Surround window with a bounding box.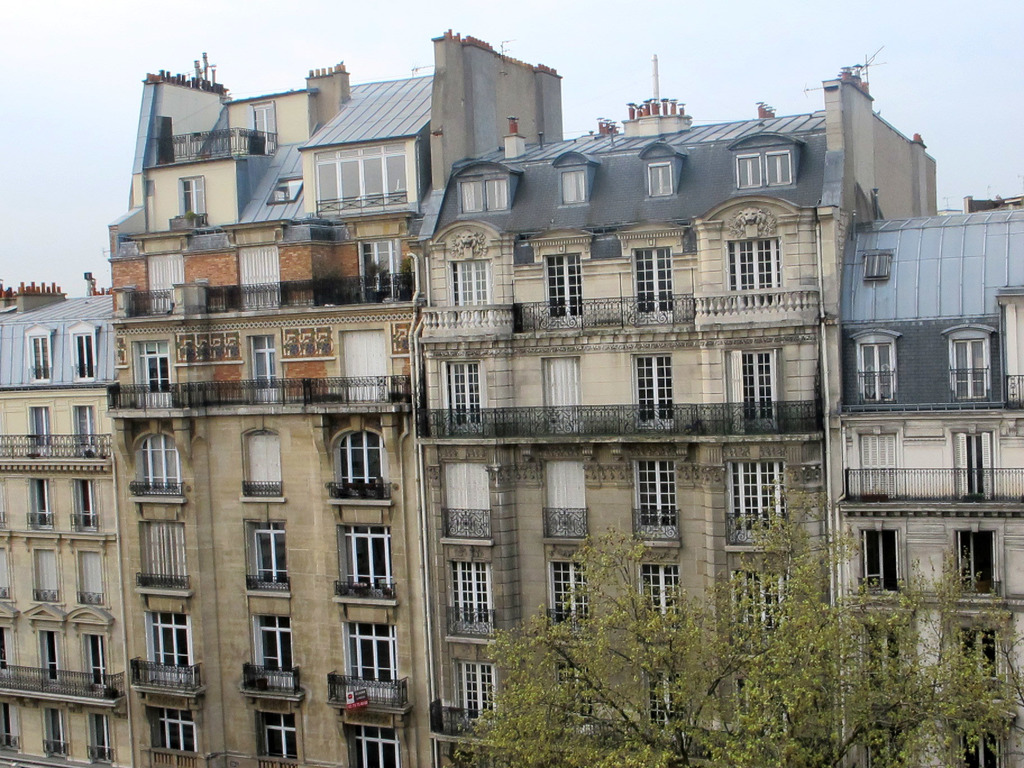
<bbox>452, 266, 489, 324</bbox>.
